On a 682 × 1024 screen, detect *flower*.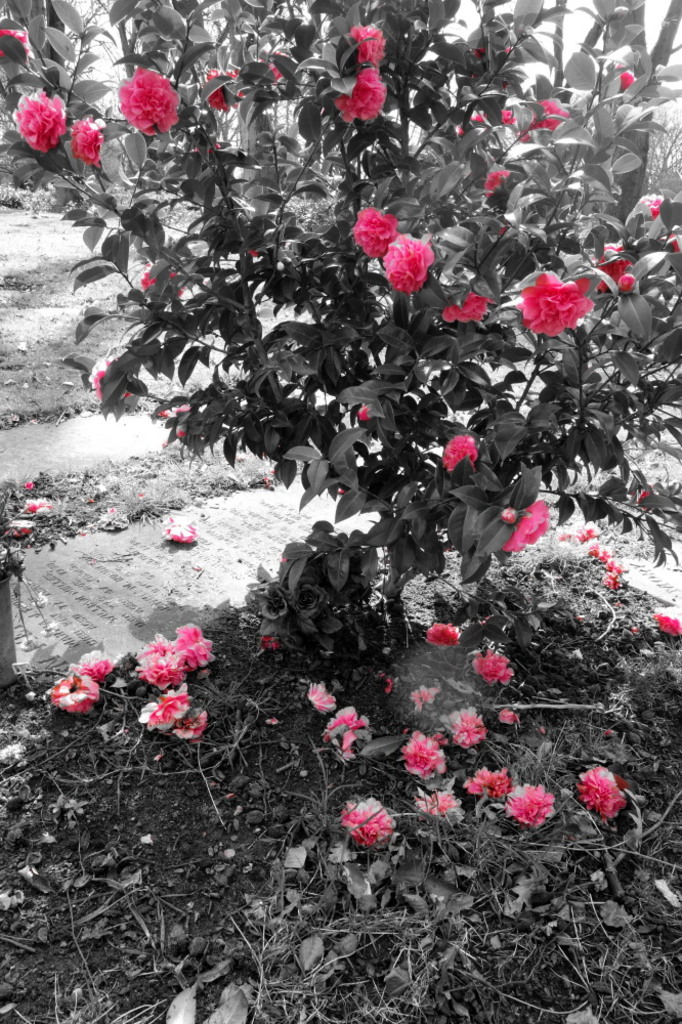
x1=614 y1=61 x2=636 y2=98.
